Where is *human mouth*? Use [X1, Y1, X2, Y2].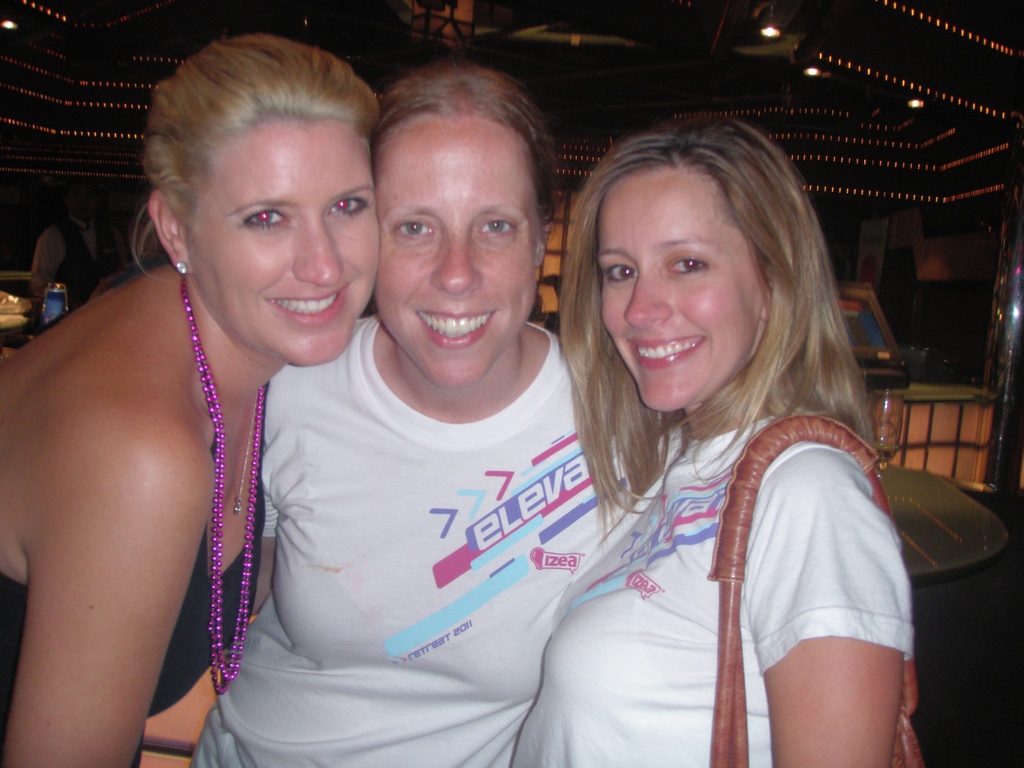
[412, 307, 495, 346].
